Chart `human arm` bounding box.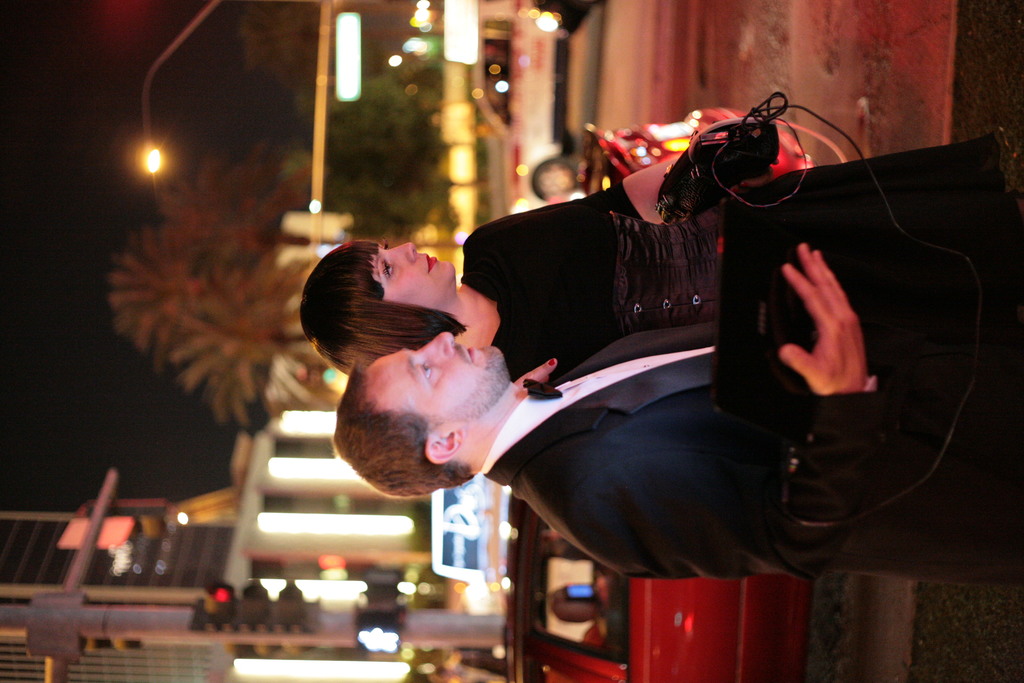
Charted: box=[461, 151, 686, 283].
